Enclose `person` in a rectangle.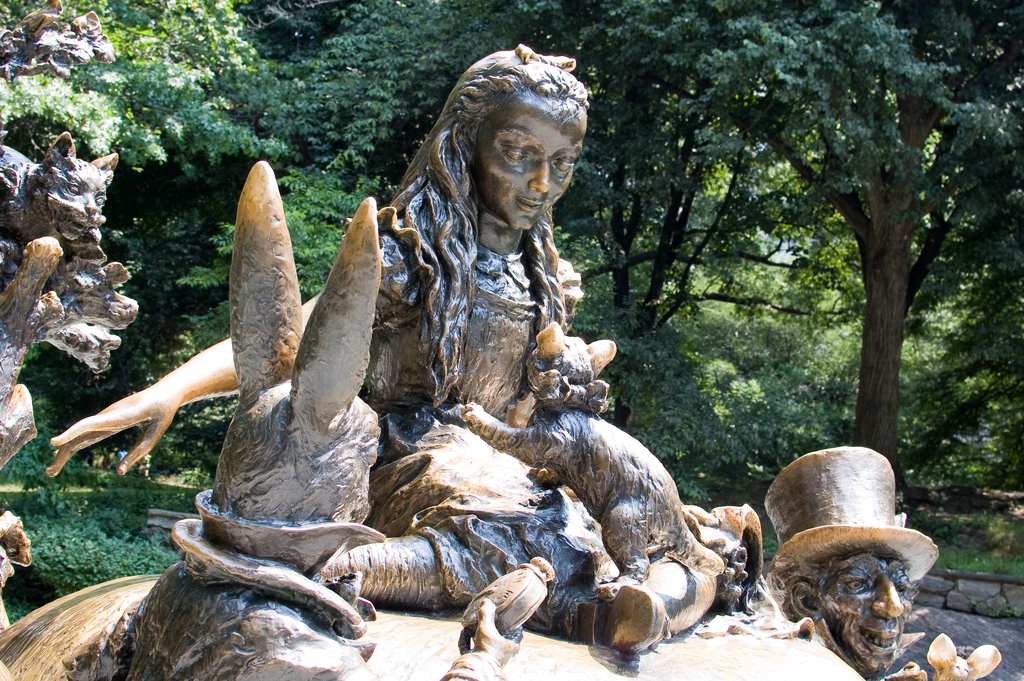
(x1=763, y1=451, x2=936, y2=680).
